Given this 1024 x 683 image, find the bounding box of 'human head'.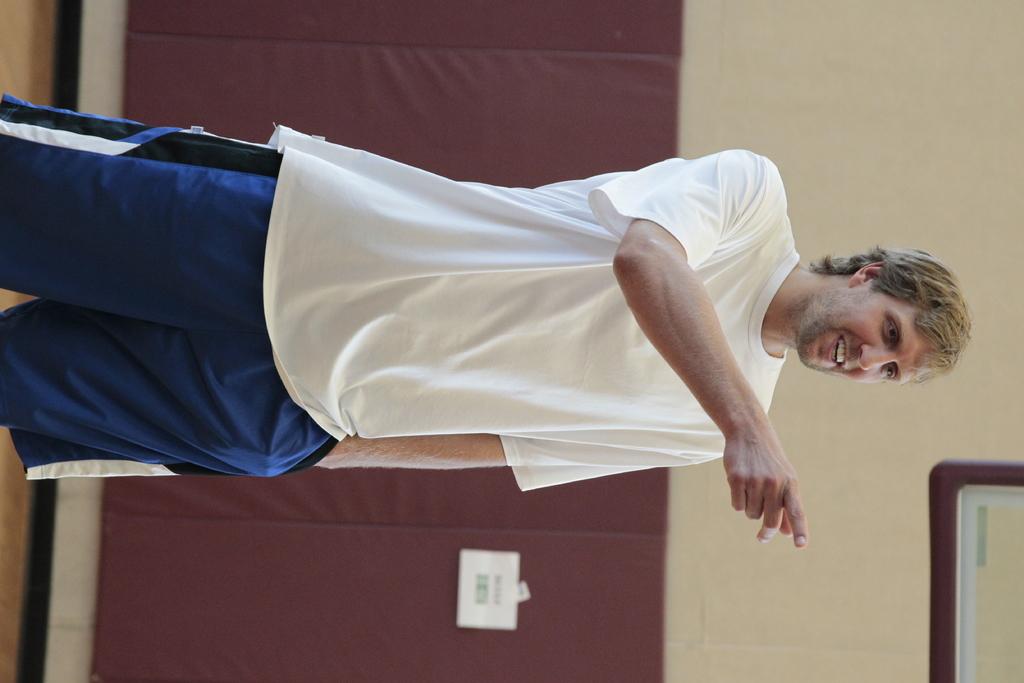
(784, 246, 973, 390).
